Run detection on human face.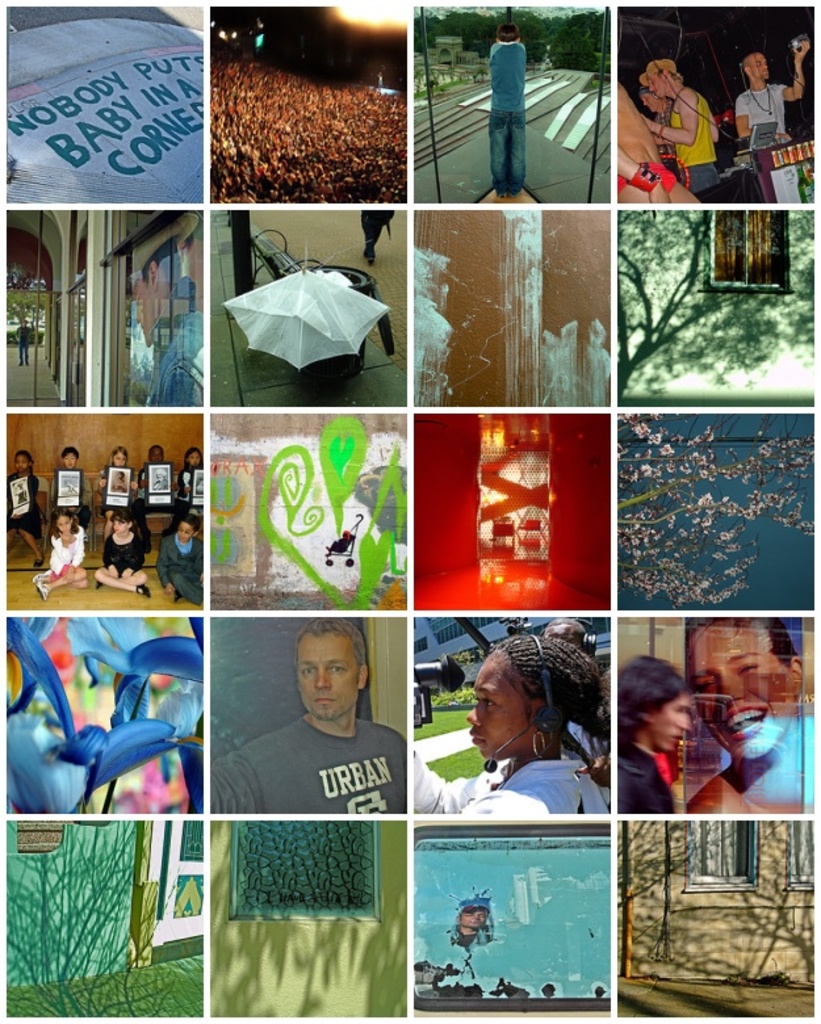
Result: 151, 445, 163, 462.
